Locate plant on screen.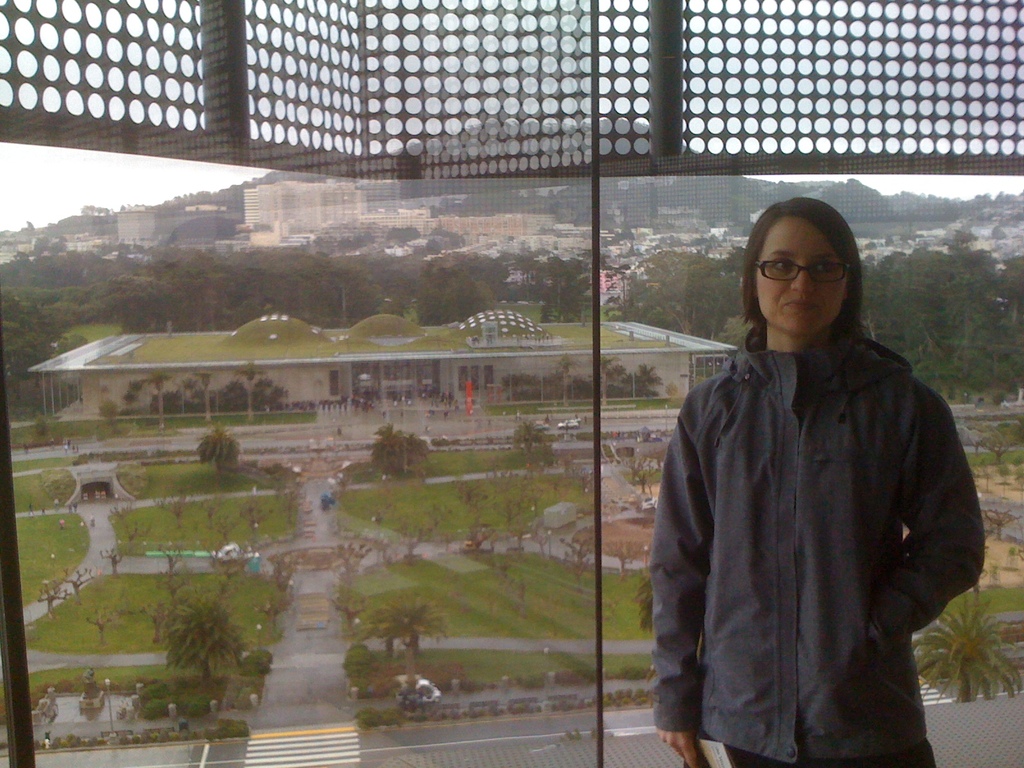
On screen at BBox(1007, 545, 1016, 557).
